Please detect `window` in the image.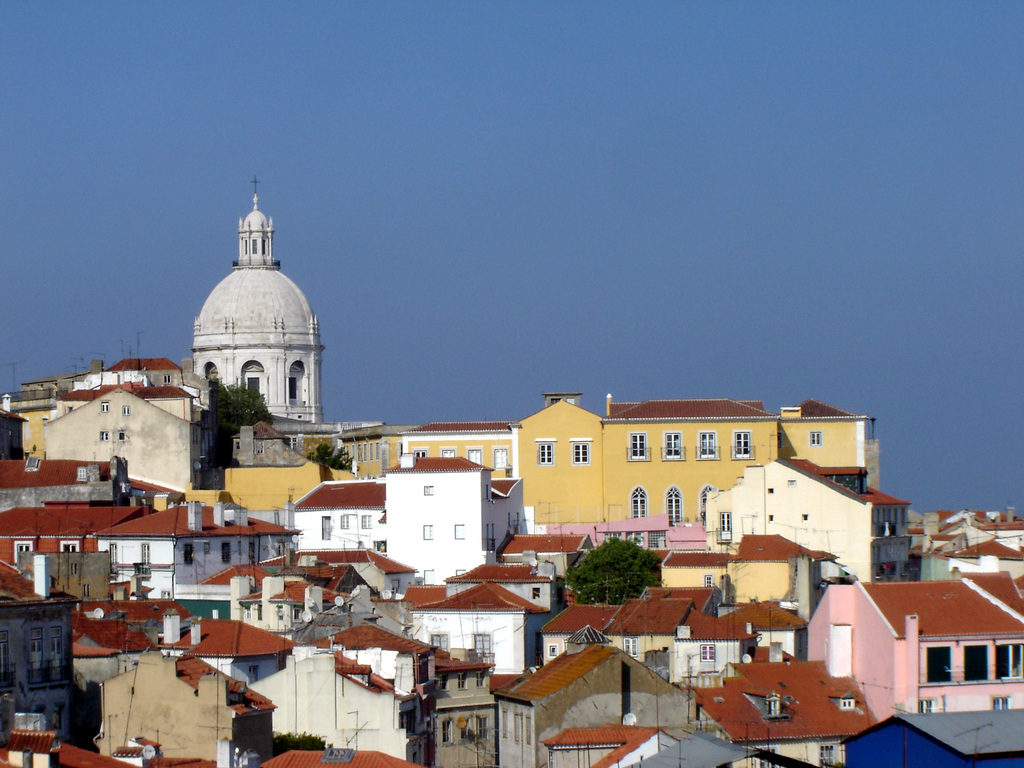
(left=774, top=430, right=783, bottom=447).
